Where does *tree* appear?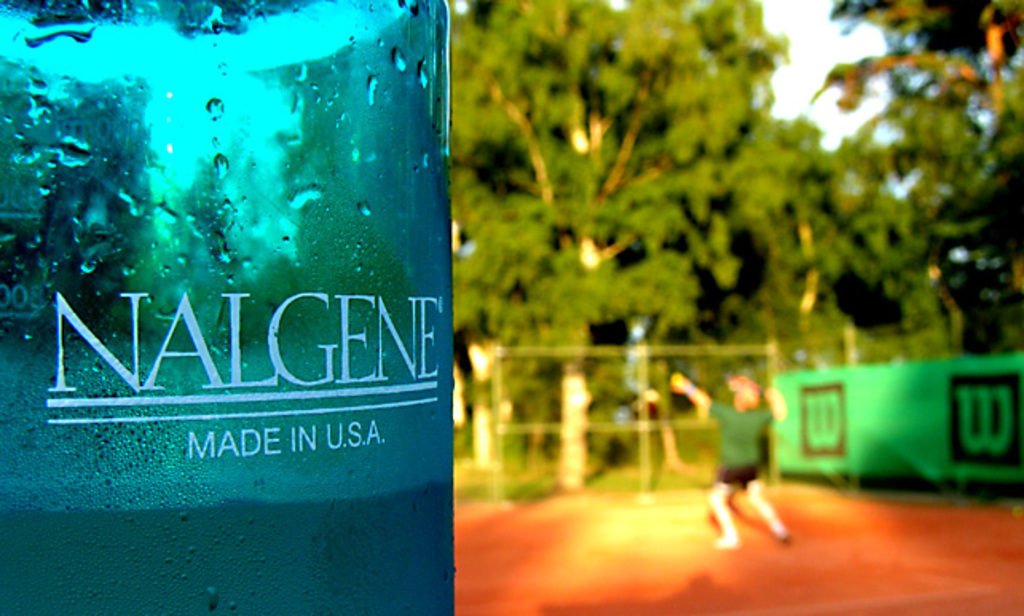
Appears at {"x1": 627, "y1": 101, "x2": 805, "y2": 405}.
